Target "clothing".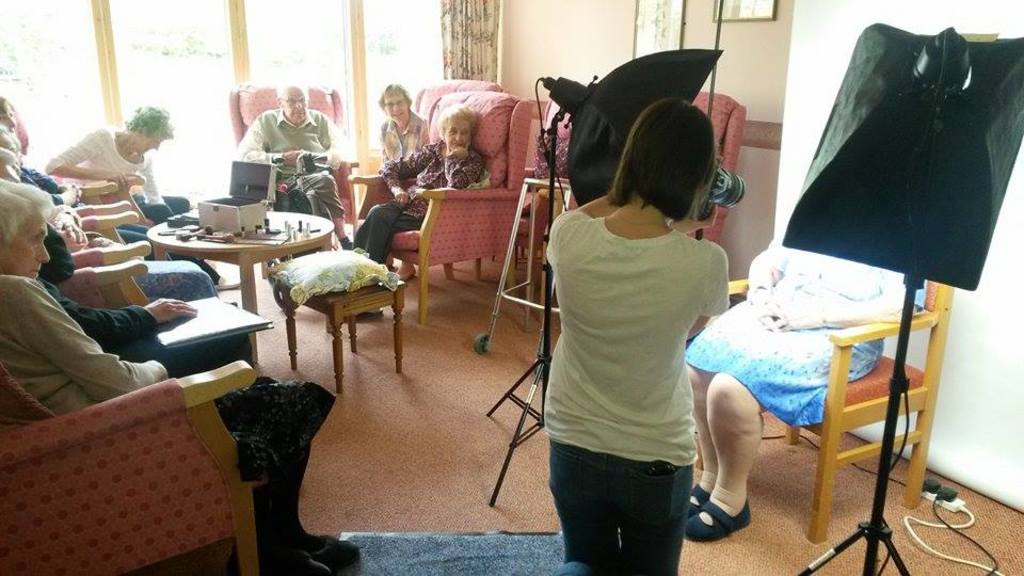
Target region: left=39, top=274, right=257, bottom=368.
